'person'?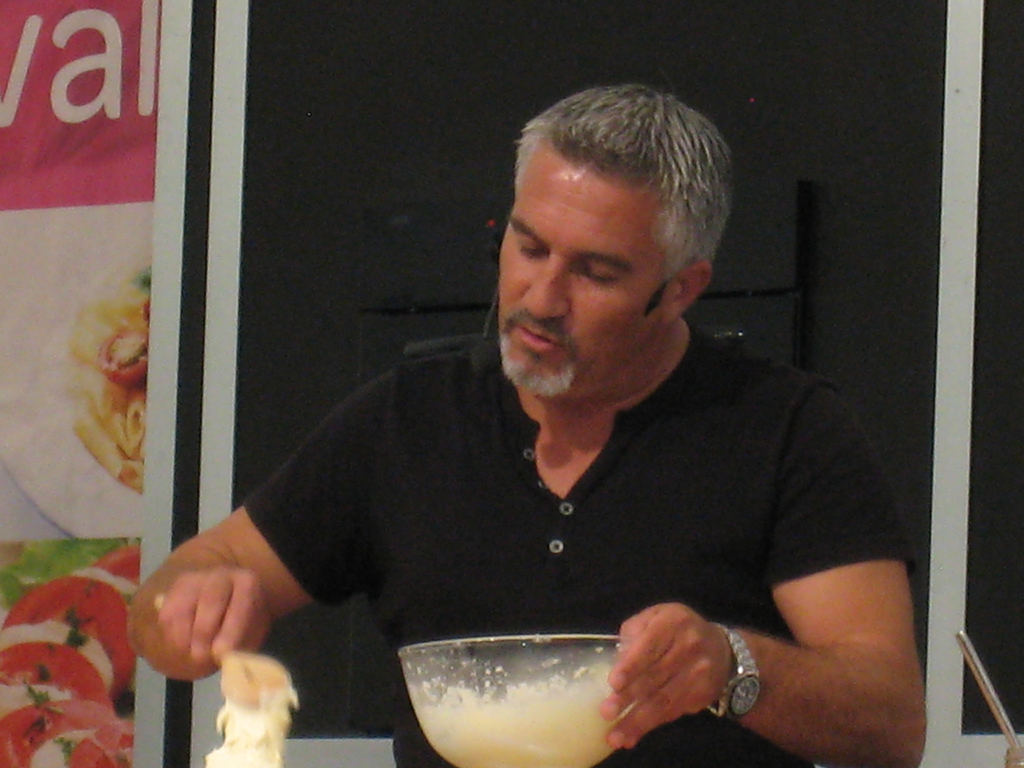
[left=173, top=83, right=903, bottom=767]
